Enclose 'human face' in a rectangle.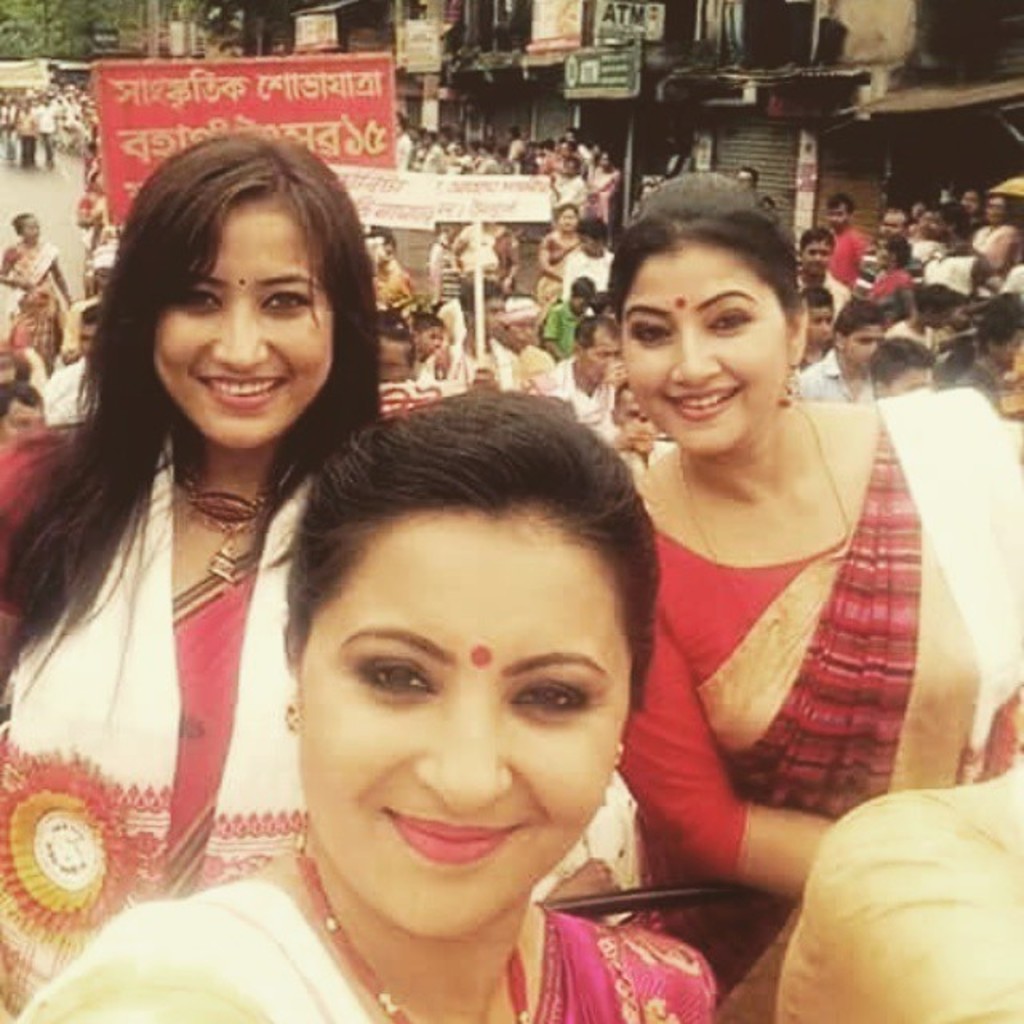
x1=302, y1=502, x2=626, y2=934.
